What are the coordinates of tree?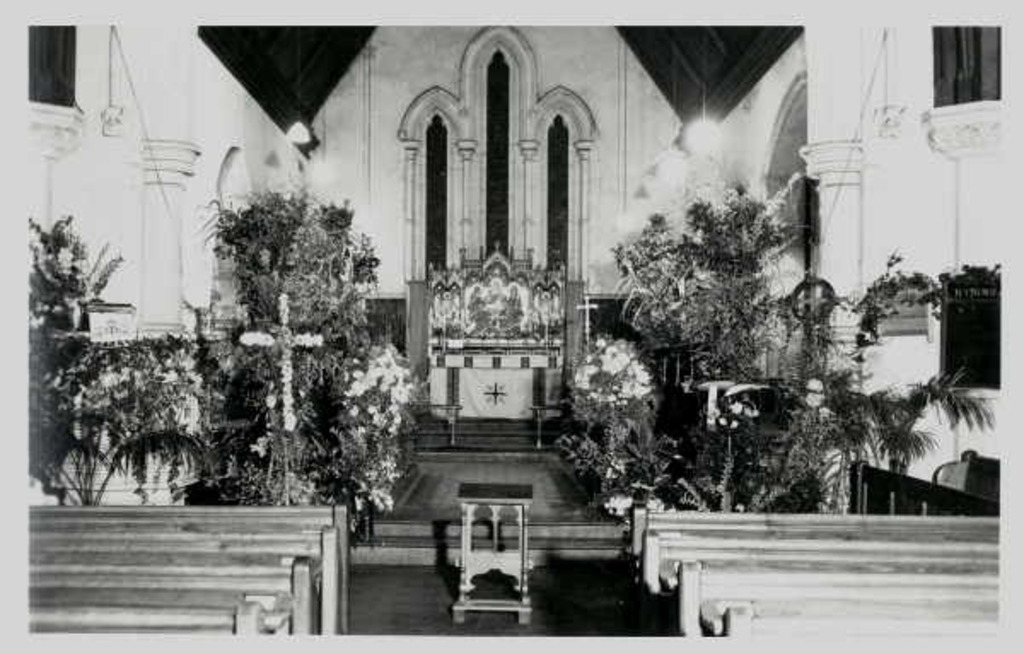
<region>164, 125, 399, 540</region>.
